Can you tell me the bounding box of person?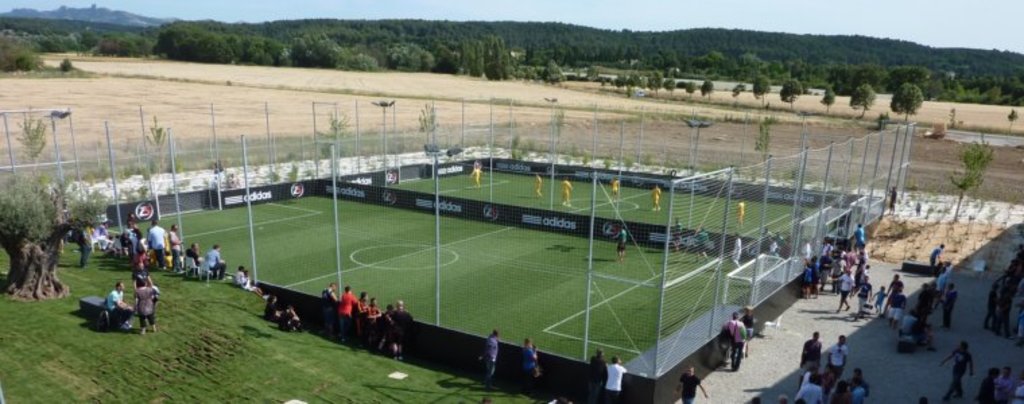
detection(587, 346, 609, 397).
